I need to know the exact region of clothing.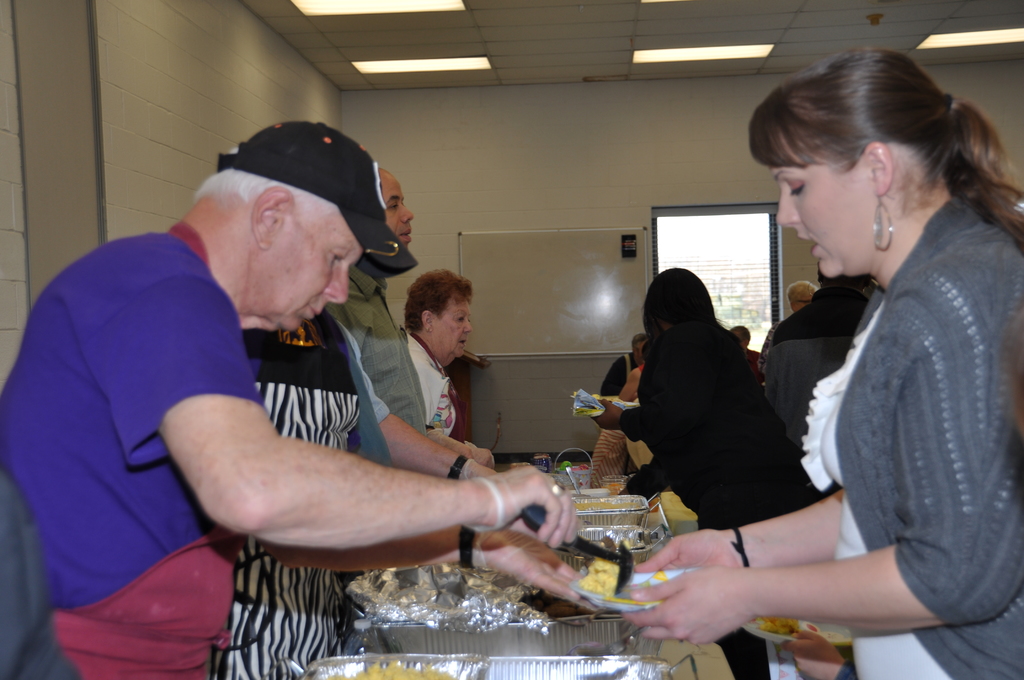
Region: <bbox>598, 352, 636, 405</bbox>.
